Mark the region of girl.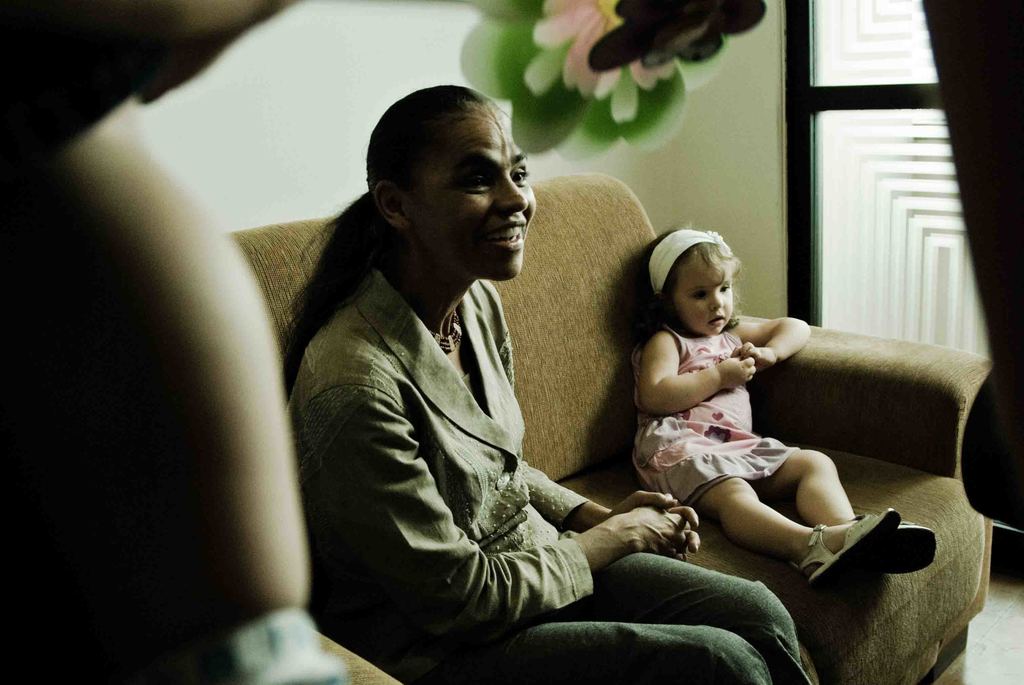
Region: region(627, 223, 941, 587).
